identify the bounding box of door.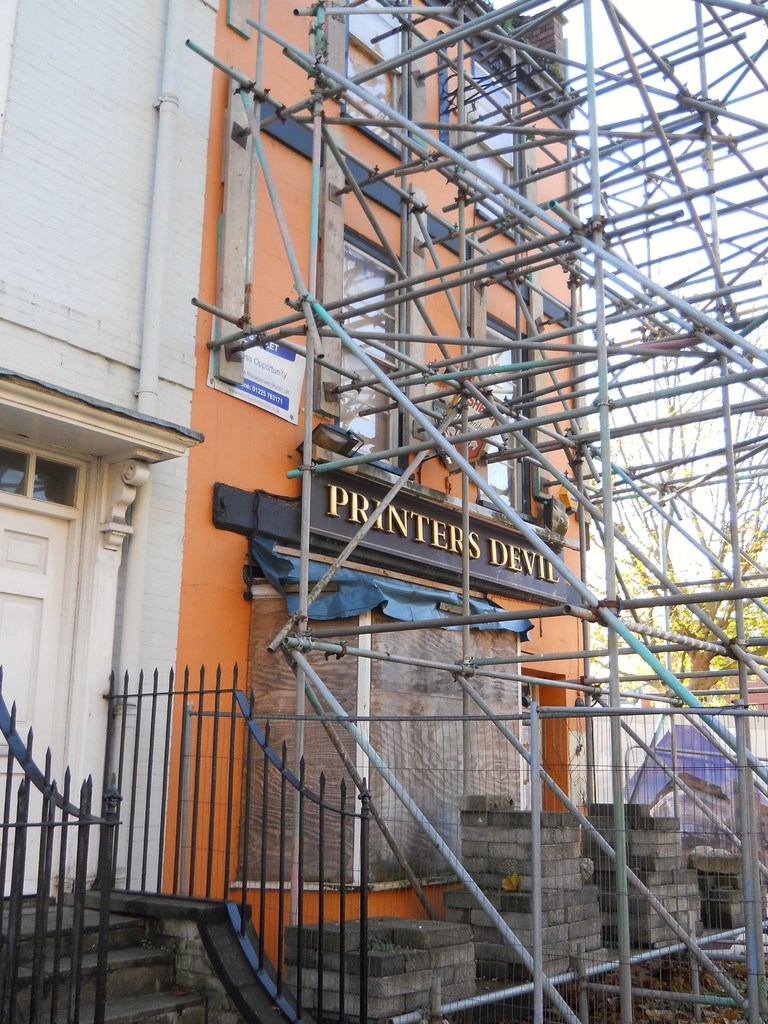
bbox(0, 512, 70, 906).
